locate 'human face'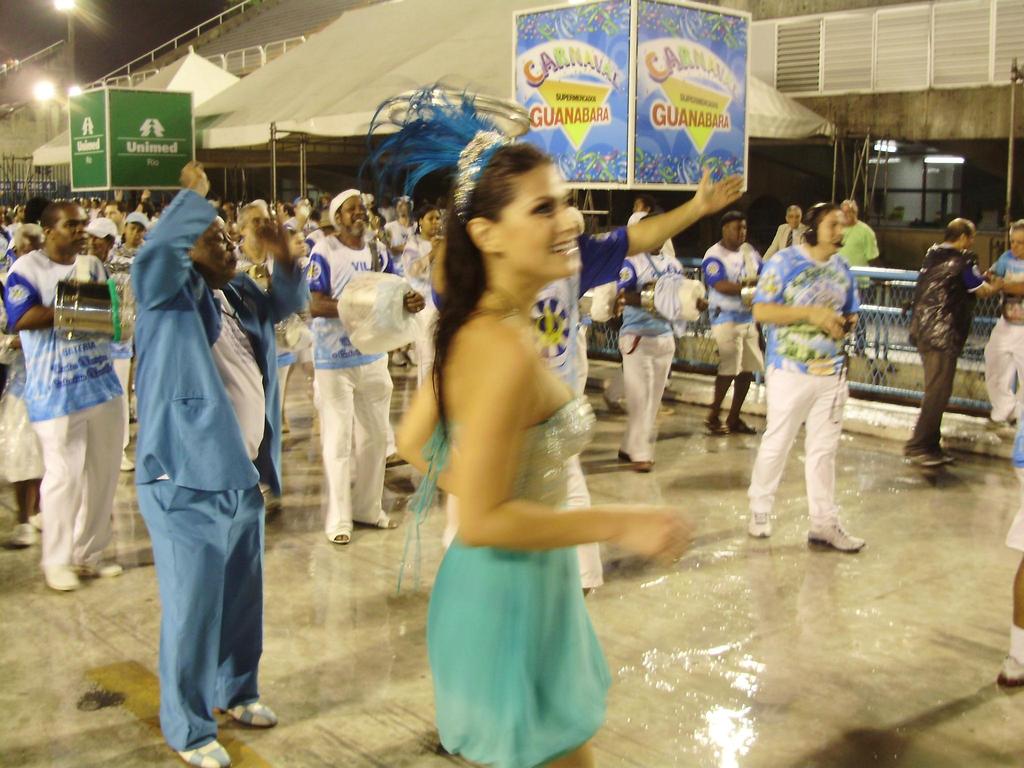
BBox(819, 210, 844, 253)
